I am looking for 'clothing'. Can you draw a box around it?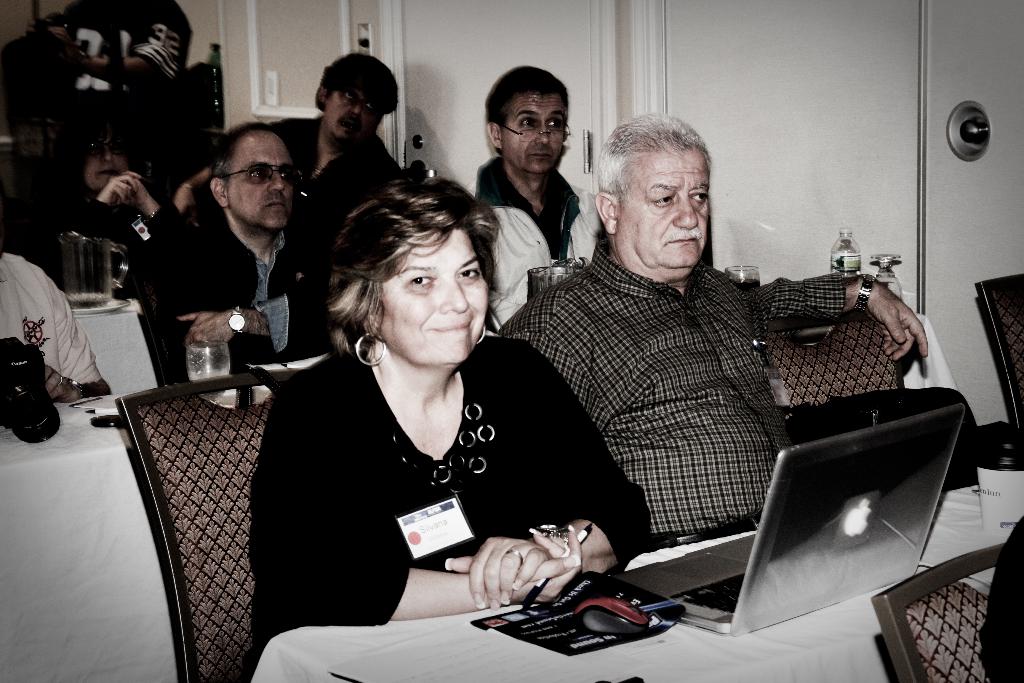
Sure, the bounding box is {"x1": 63, "y1": 0, "x2": 193, "y2": 150}.
